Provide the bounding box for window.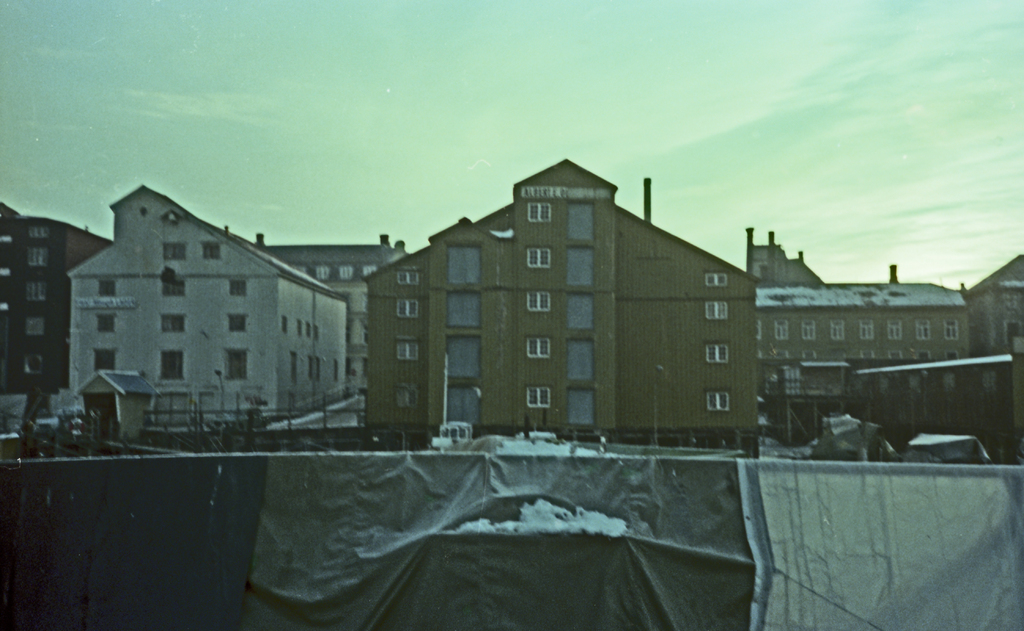
x1=296 y1=318 x2=303 y2=336.
